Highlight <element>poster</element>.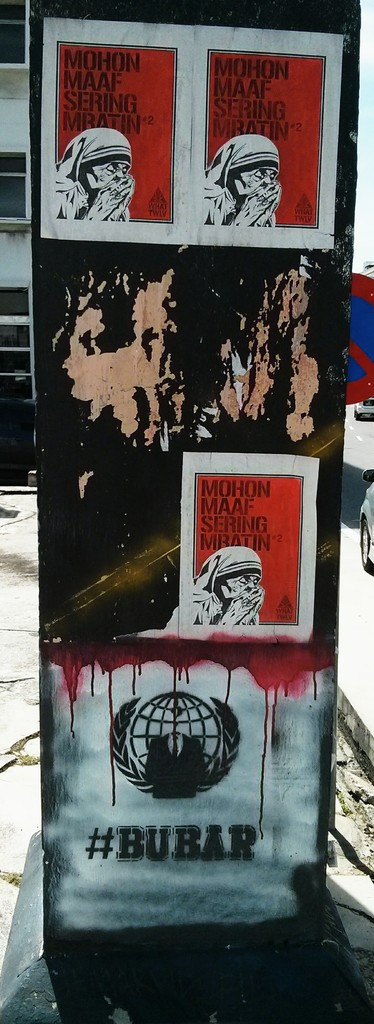
Highlighted region: 39:13:195:252.
